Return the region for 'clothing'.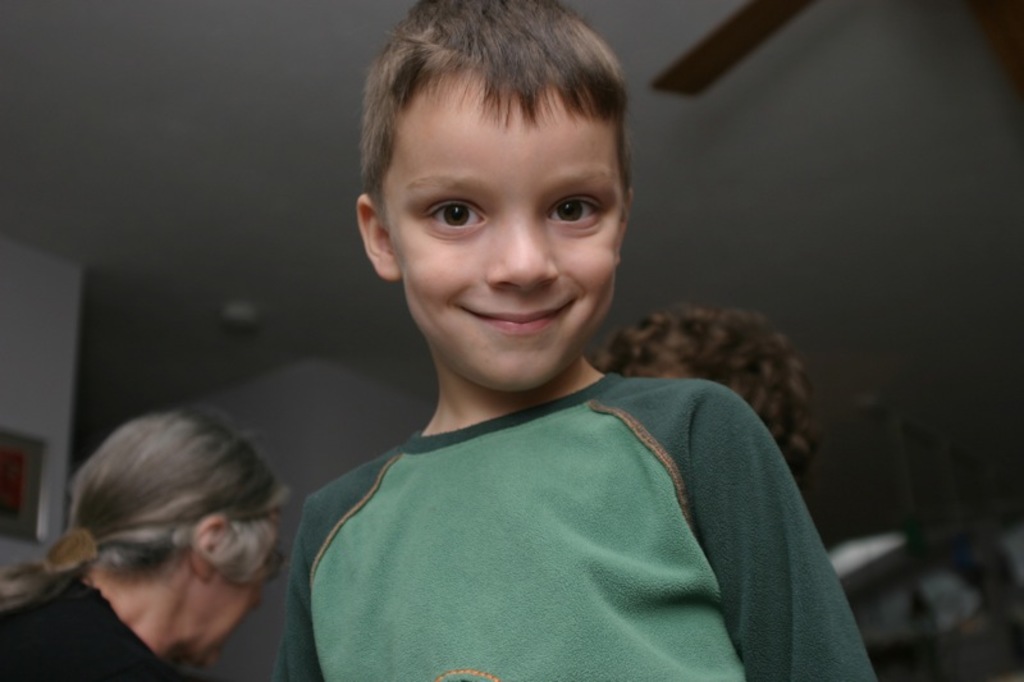
box=[265, 367, 882, 681].
